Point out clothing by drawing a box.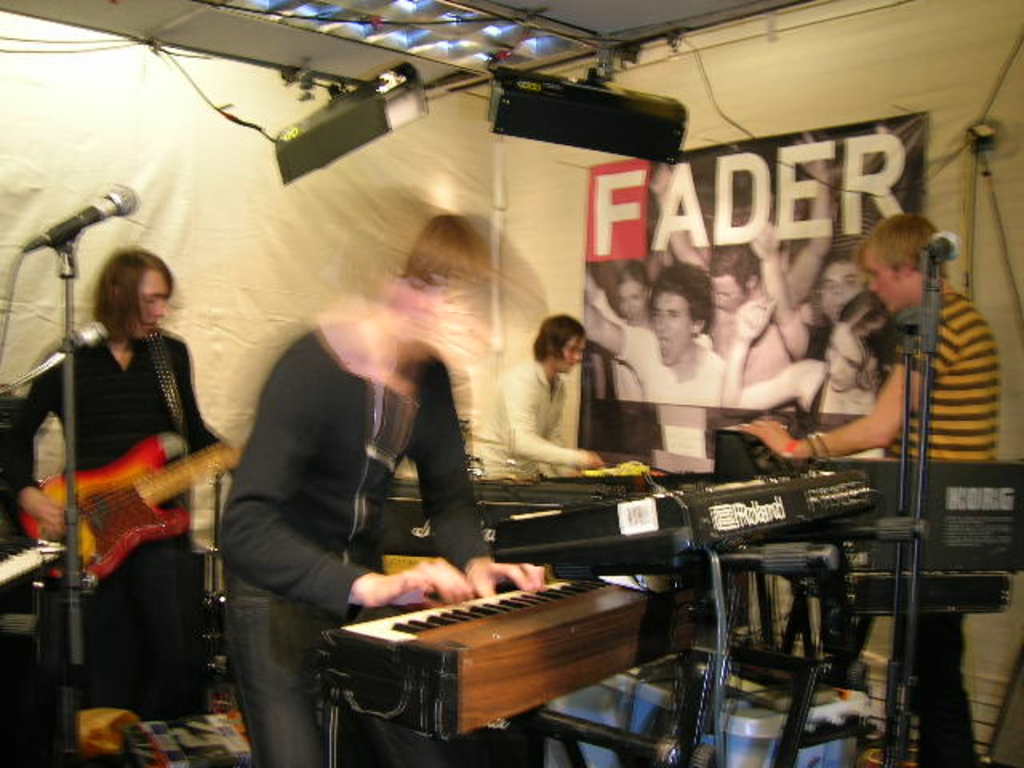
rect(800, 317, 845, 358).
